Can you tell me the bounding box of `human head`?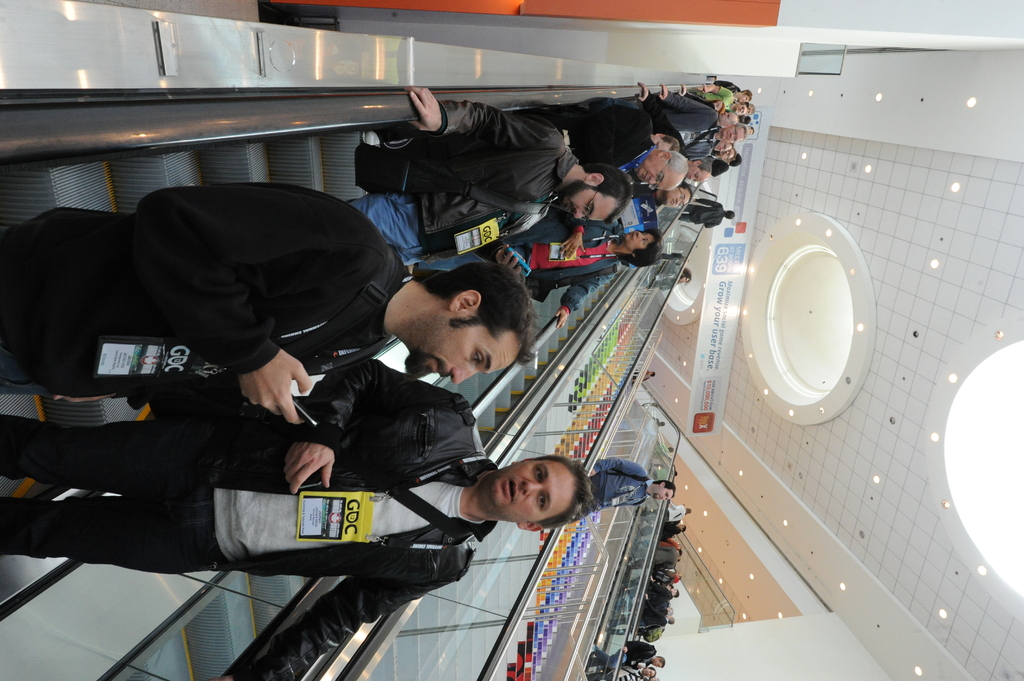
[left=675, top=264, right=694, bottom=285].
